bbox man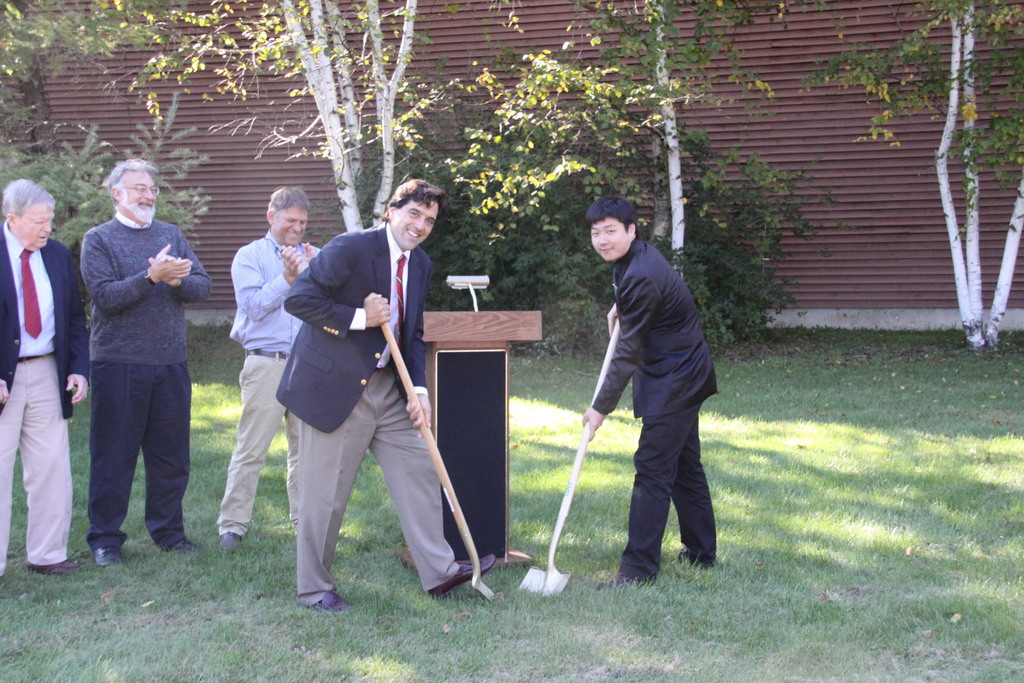
Rect(271, 174, 497, 613)
